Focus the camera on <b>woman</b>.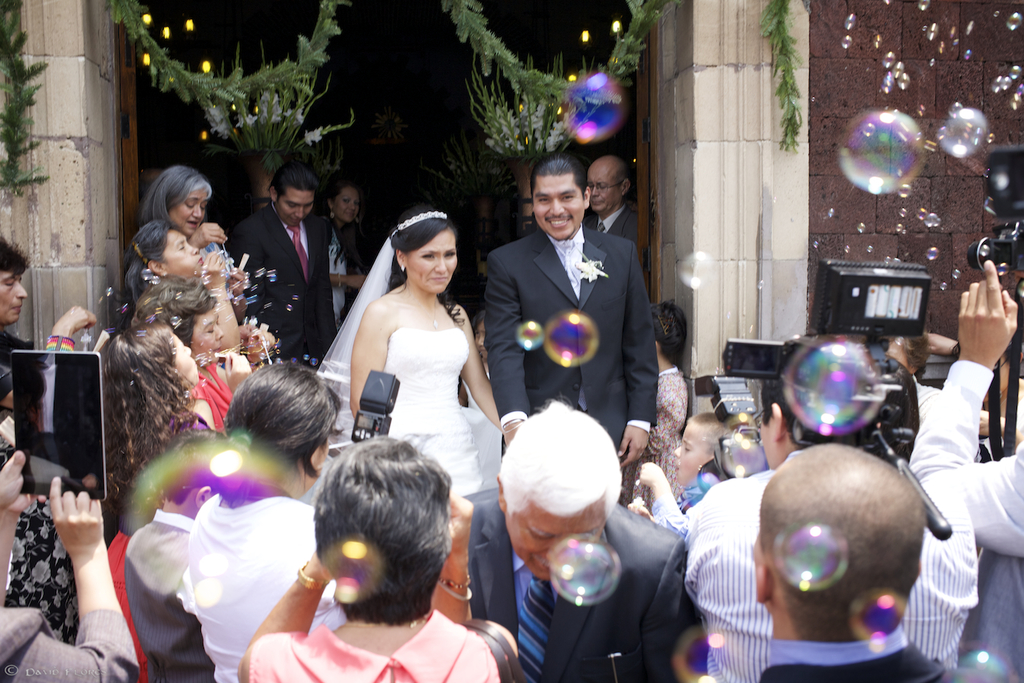
Focus region: (137, 277, 237, 444).
